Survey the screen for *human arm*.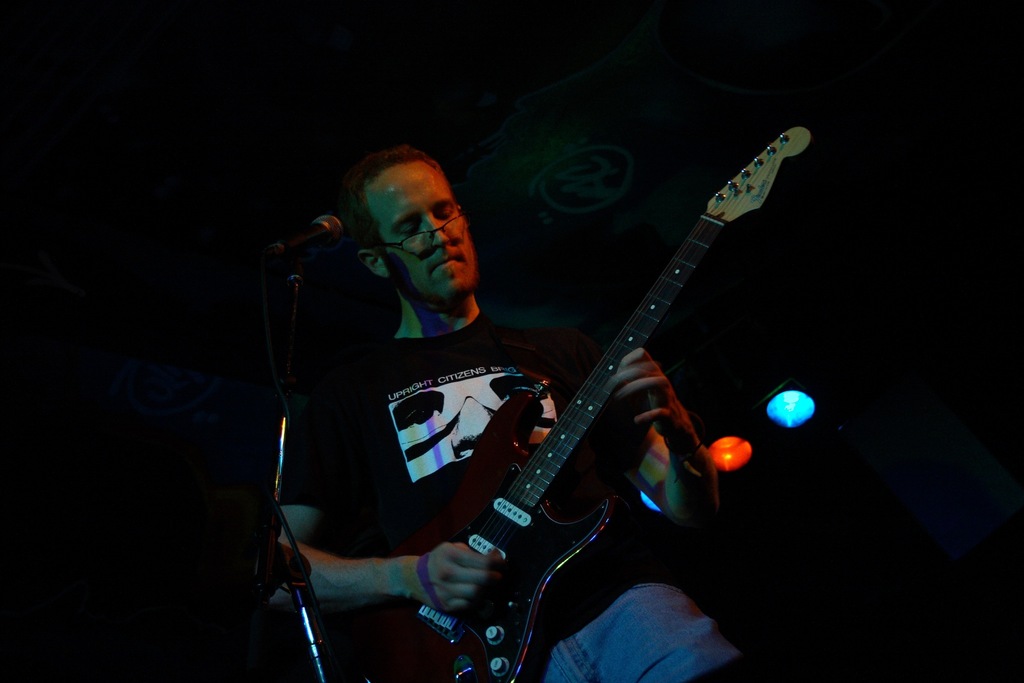
Survey found: bbox=(548, 318, 726, 545).
